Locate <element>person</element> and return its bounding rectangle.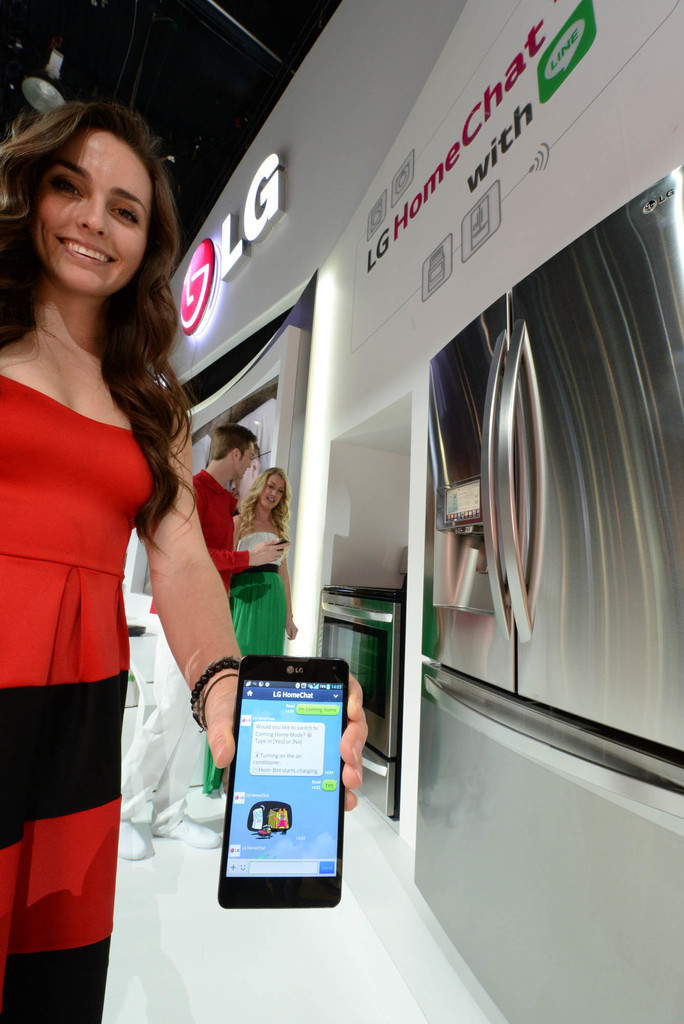
111, 404, 288, 886.
